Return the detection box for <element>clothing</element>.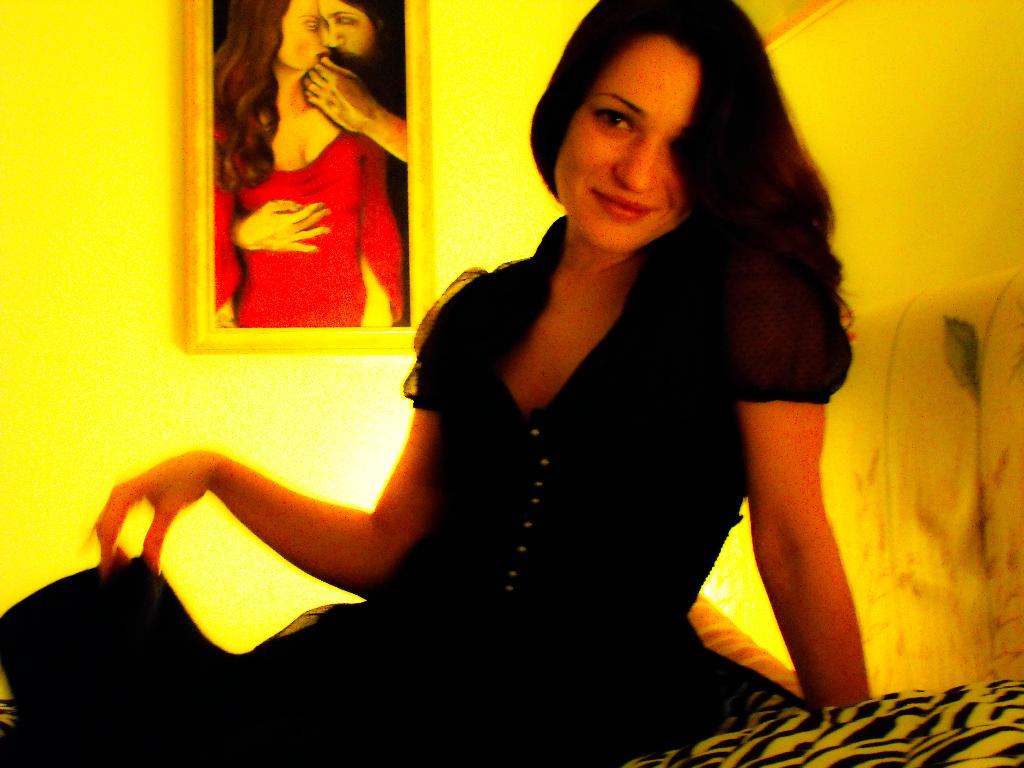
<box>209,108,408,342</box>.
